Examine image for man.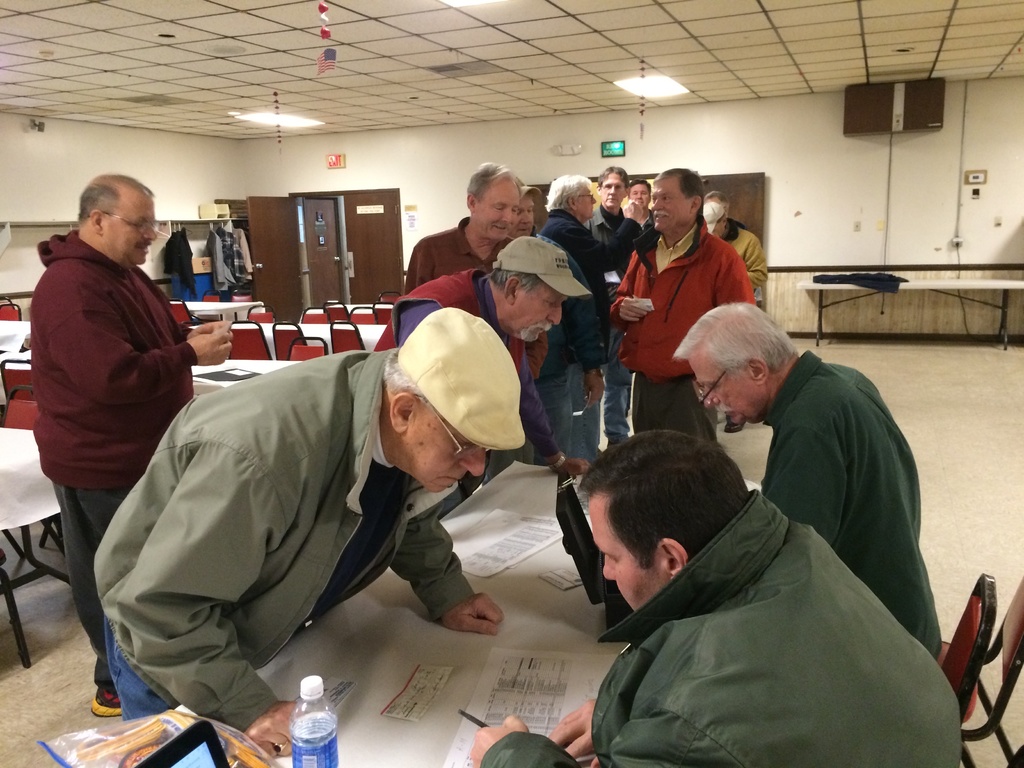
Examination result: (left=505, top=186, right=587, bottom=452).
